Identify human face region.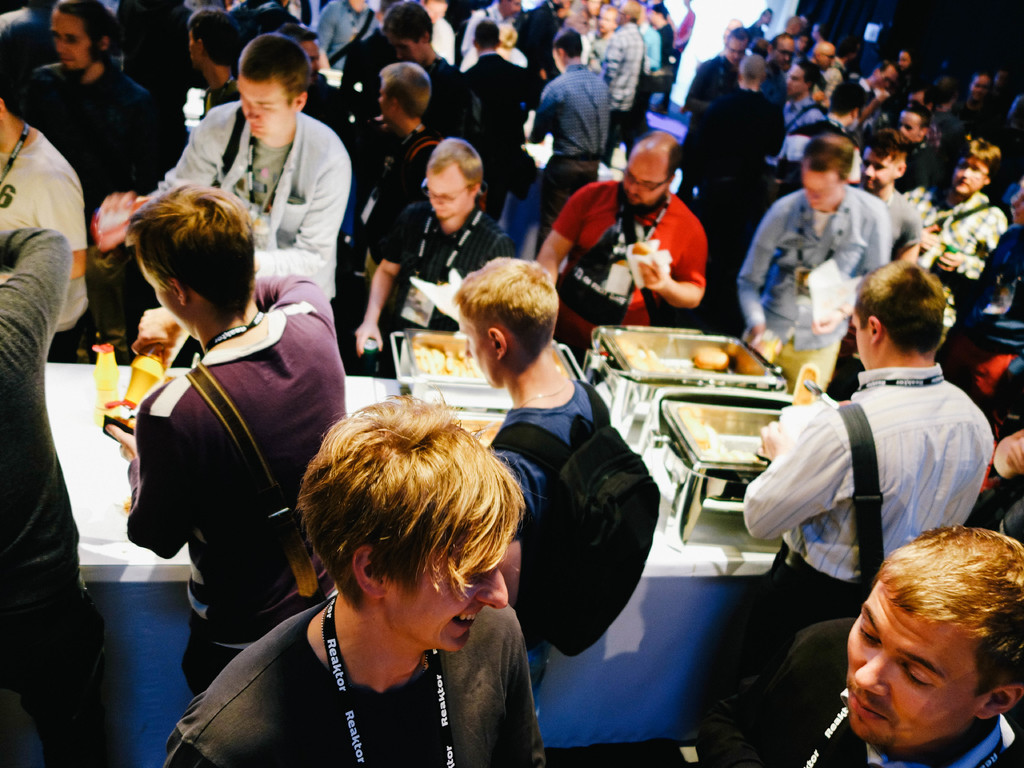
Region: [left=619, top=155, right=669, bottom=206].
